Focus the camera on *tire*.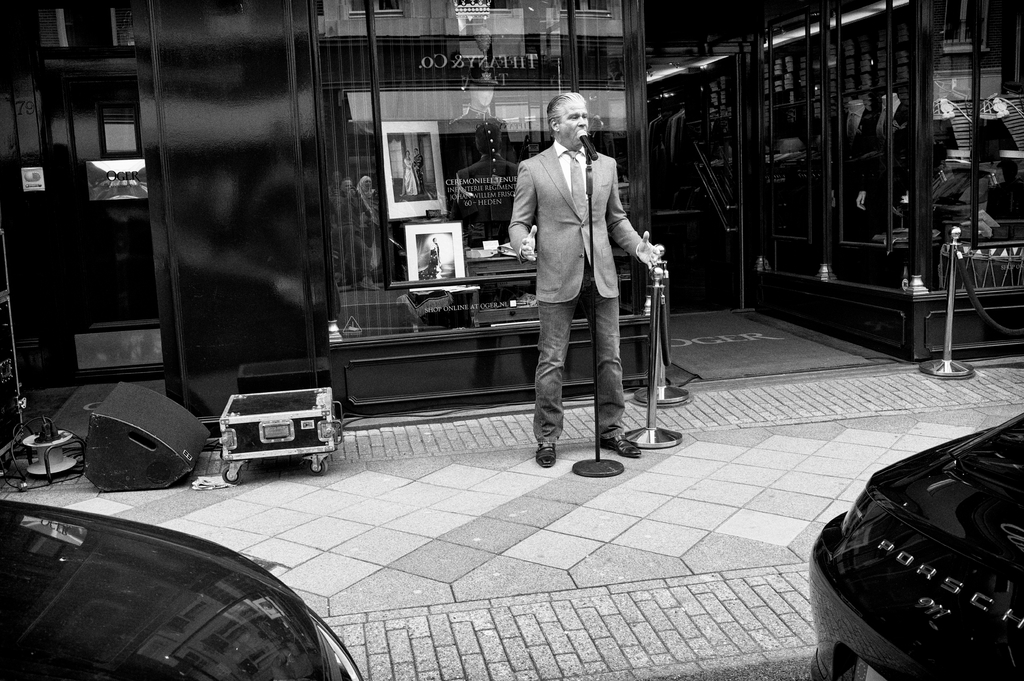
Focus region: x1=305, y1=459, x2=330, y2=476.
